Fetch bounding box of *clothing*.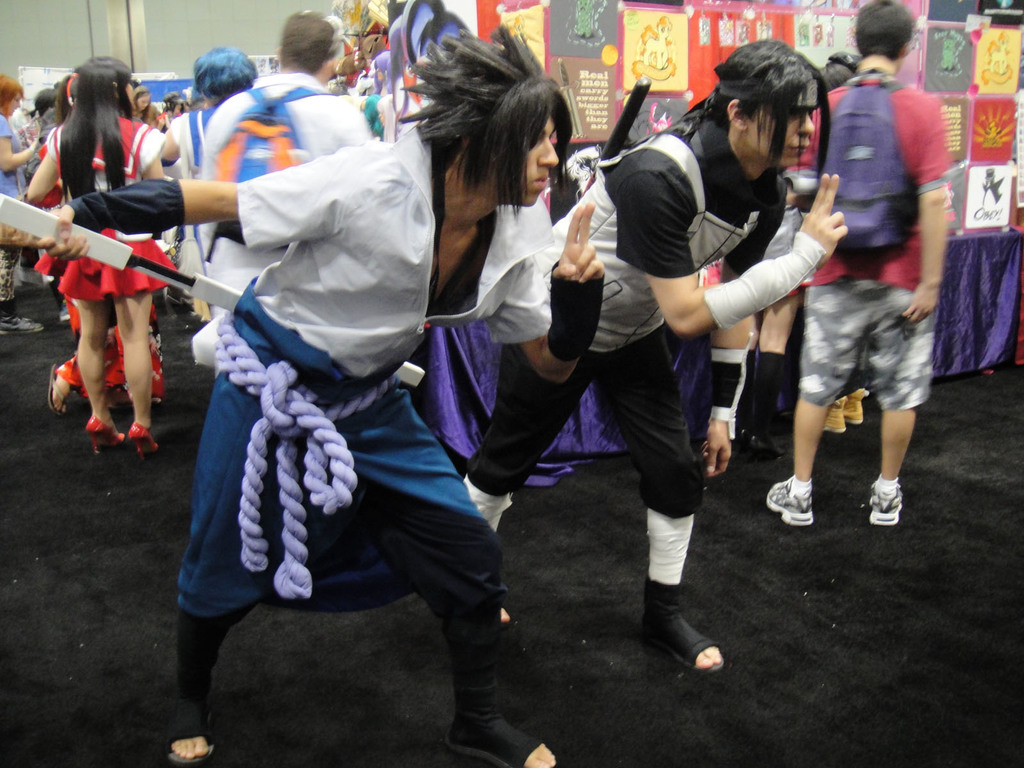
Bbox: 170/141/559/735.
